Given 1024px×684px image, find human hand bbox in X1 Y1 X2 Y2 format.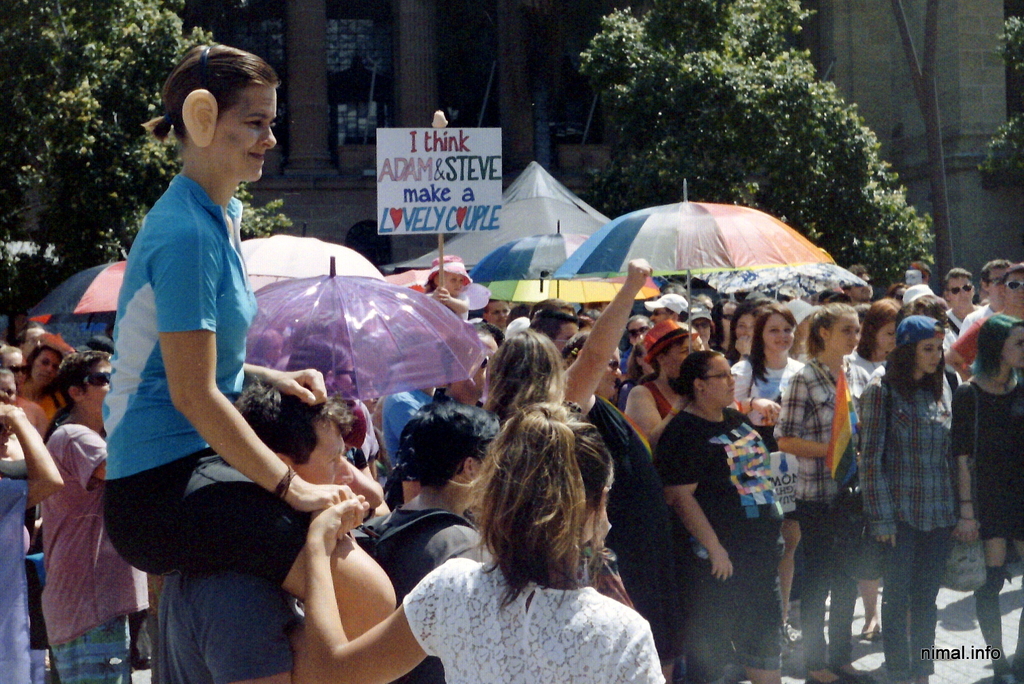
0 400 26 431.
